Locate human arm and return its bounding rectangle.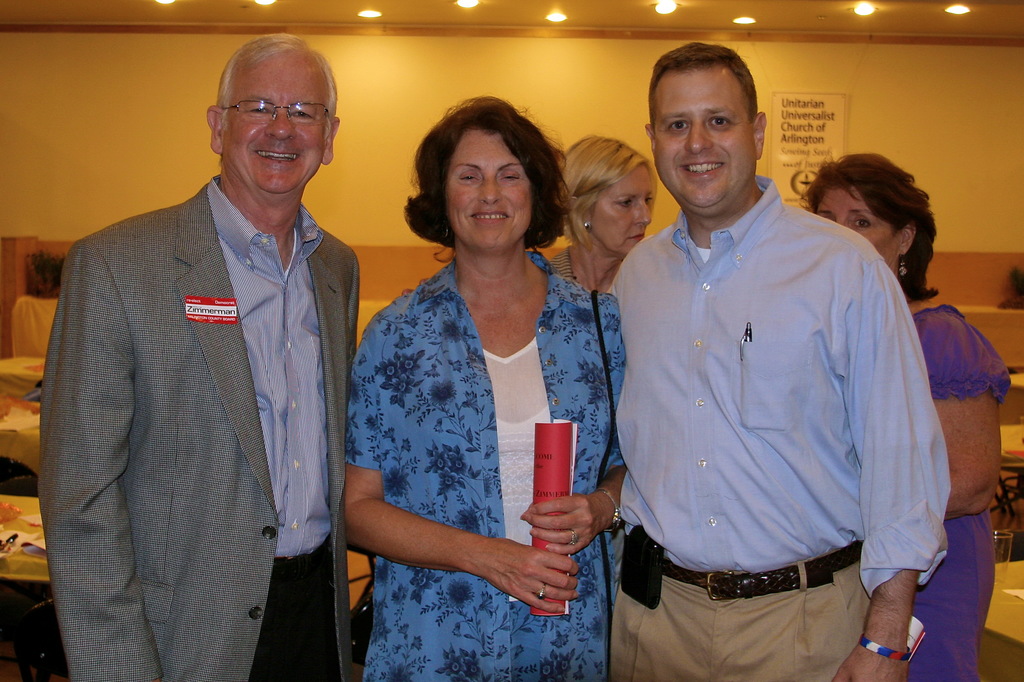
826,267,948,681.
